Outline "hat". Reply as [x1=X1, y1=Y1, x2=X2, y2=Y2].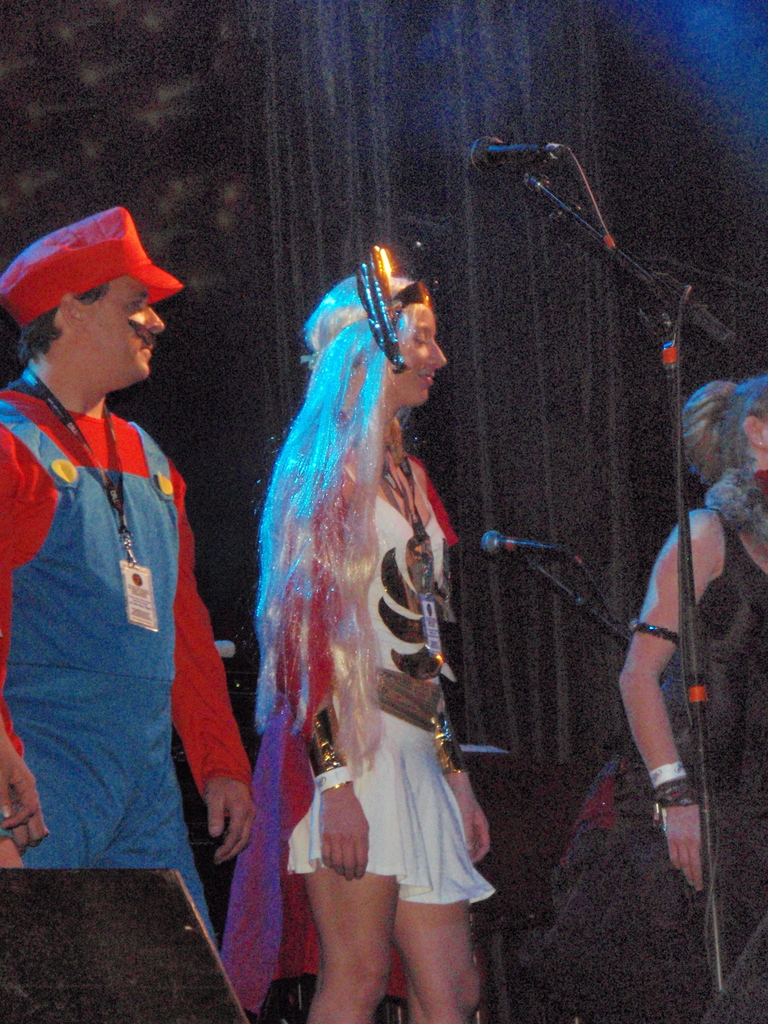
[x1=0, y1=205, x2=184, y2=324].
